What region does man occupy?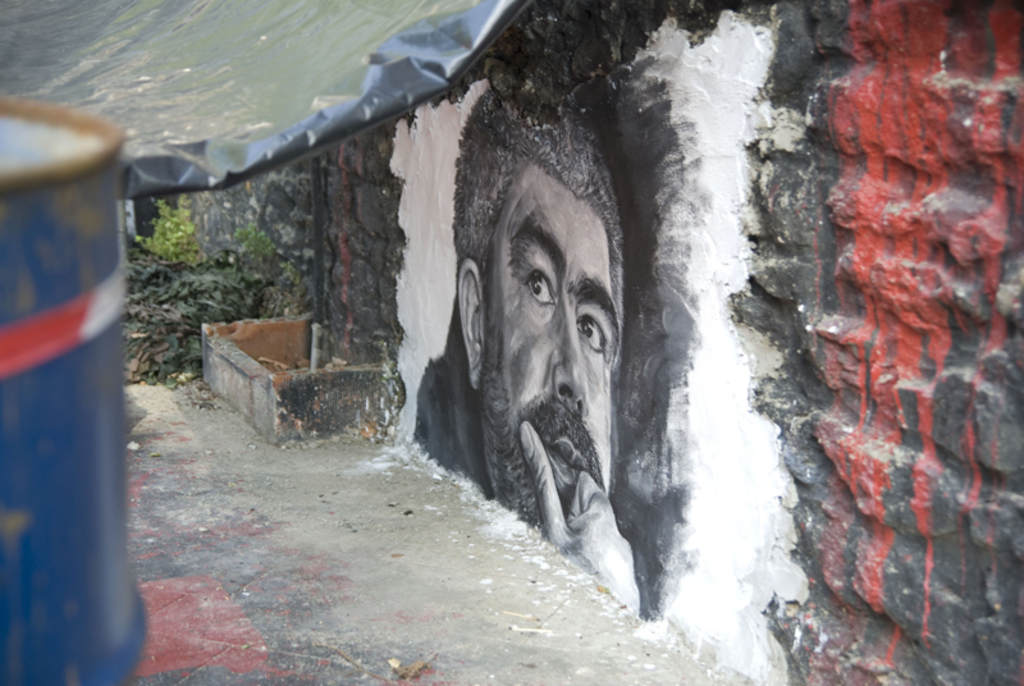
<region>431, 141, 673, 619</region>.
